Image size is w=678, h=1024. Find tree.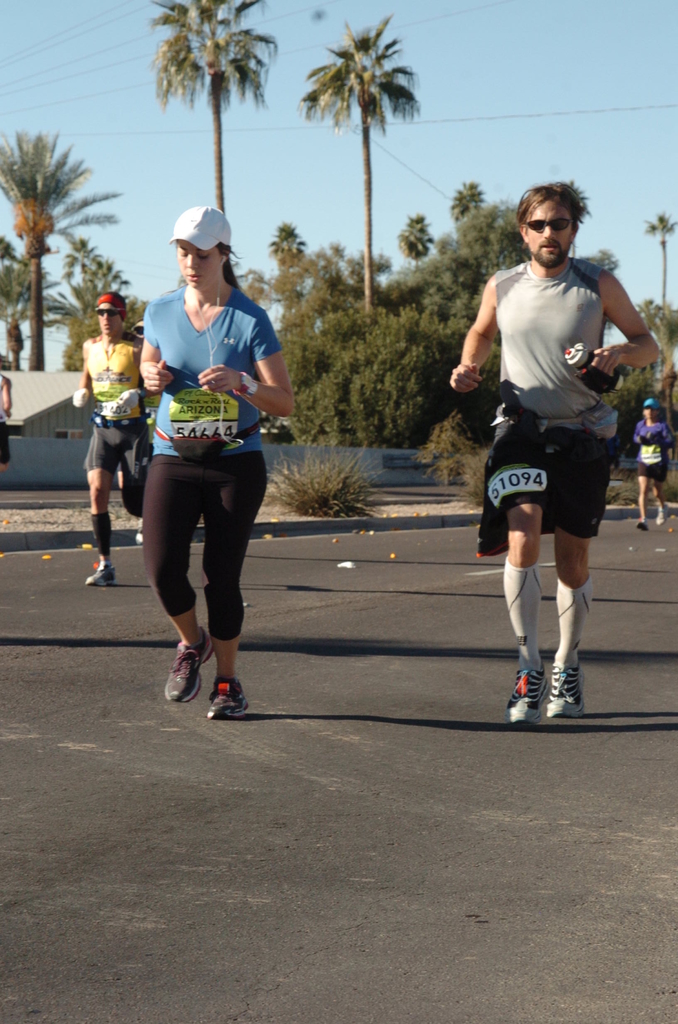
locate(6, 98, 113, 344).
